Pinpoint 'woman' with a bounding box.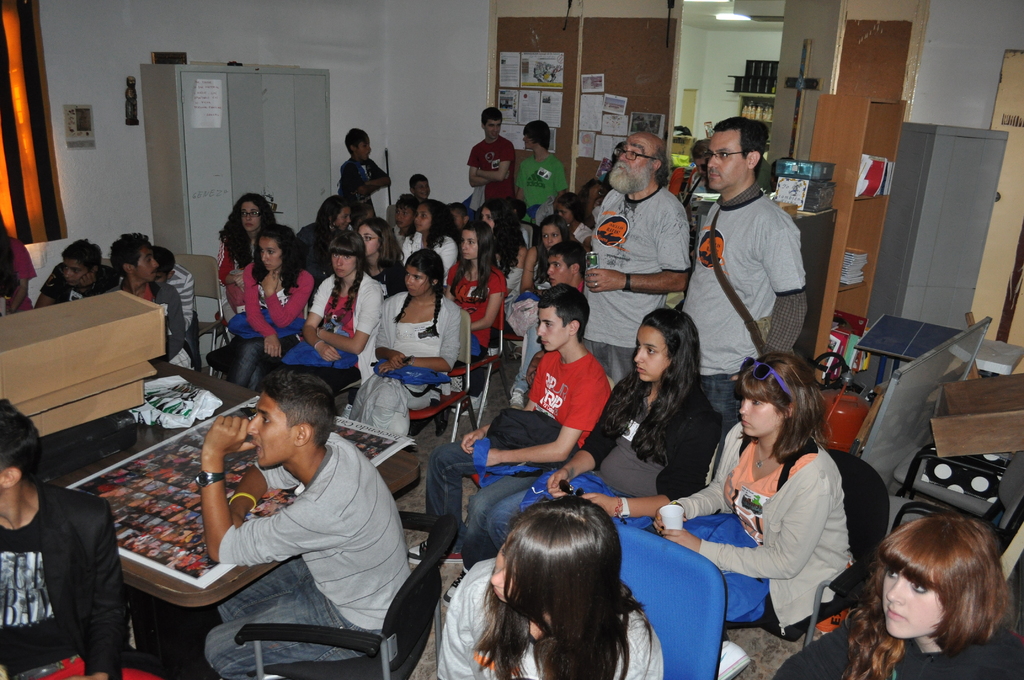
<region>769, 513, 1023, 679</region>.
